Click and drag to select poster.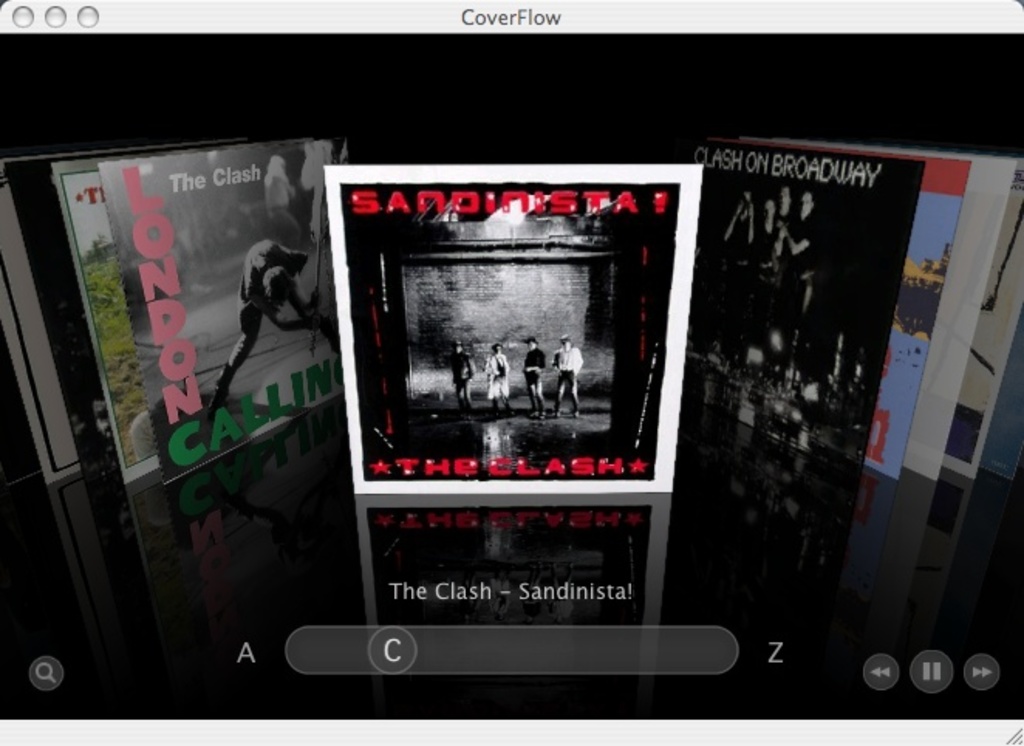
Selection: x1=764, y1=141, x2=964, y2=477.
